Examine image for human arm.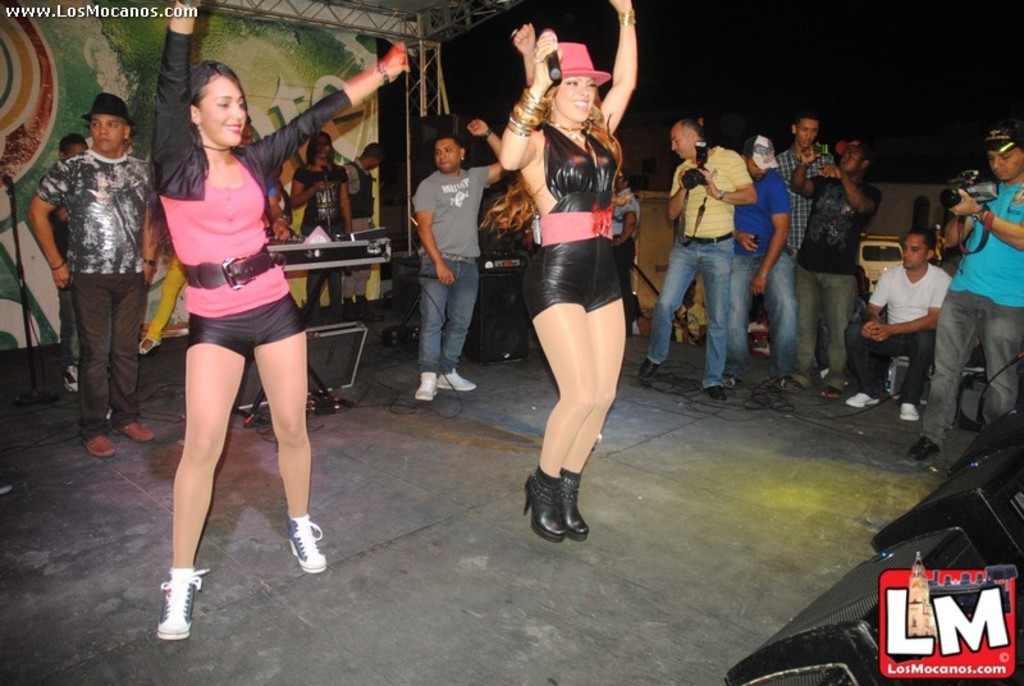
Examination result: rect(746, 177, 791, 294).
